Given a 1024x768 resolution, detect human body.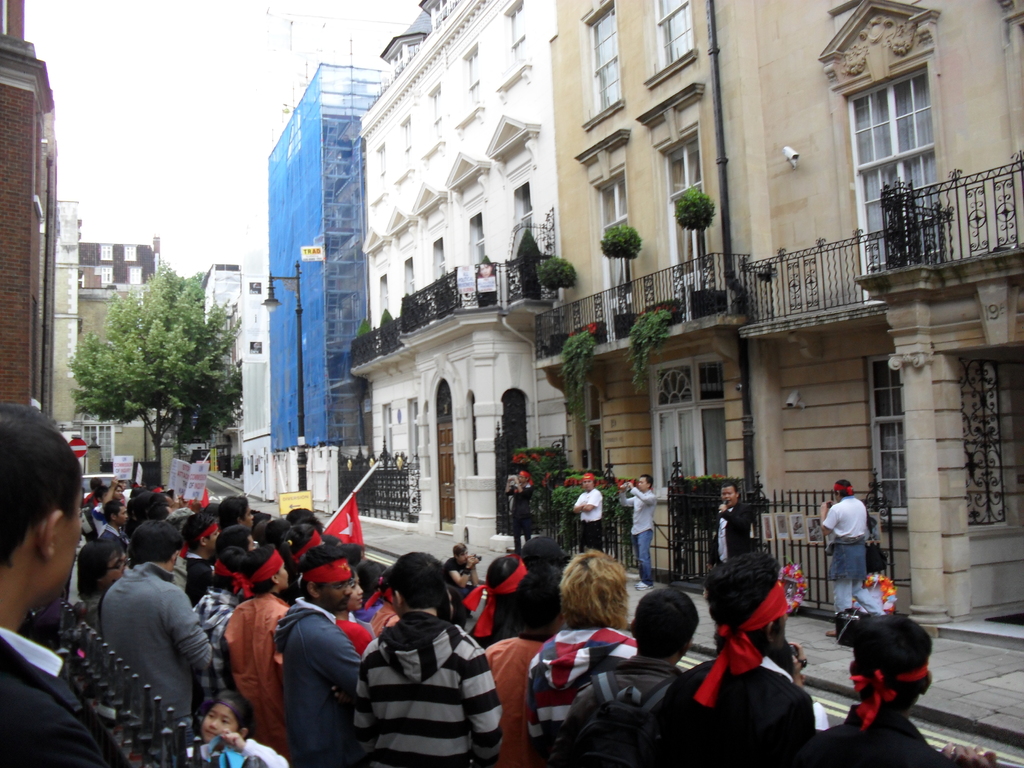
[left=189, top=538, right=247, bottom=692].
